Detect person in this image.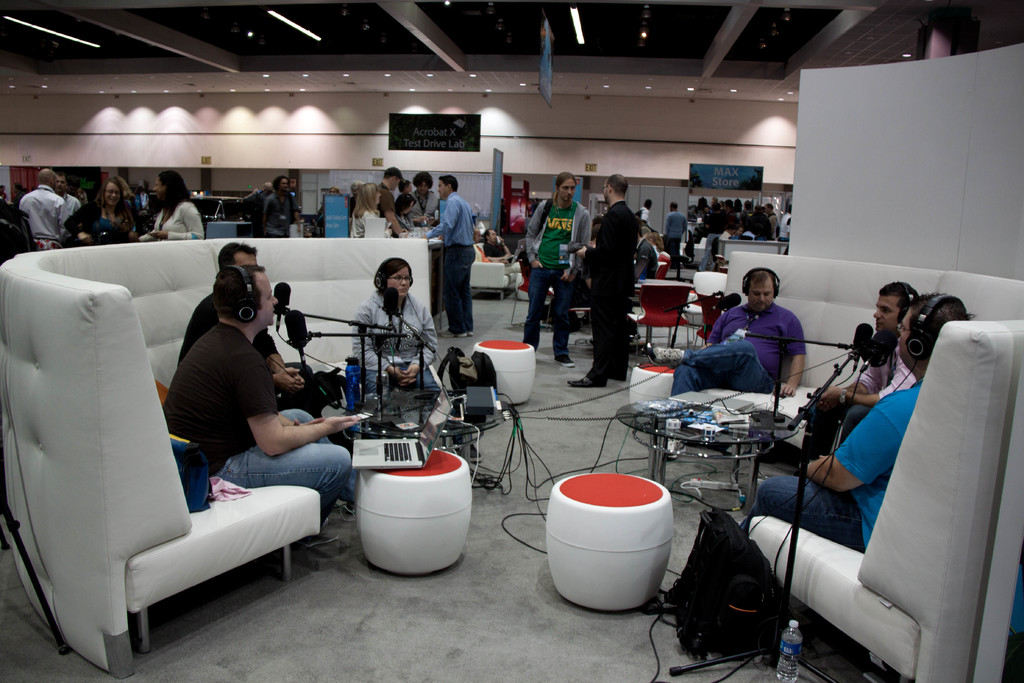
Detection: locate(639, 199, 653, 236).
